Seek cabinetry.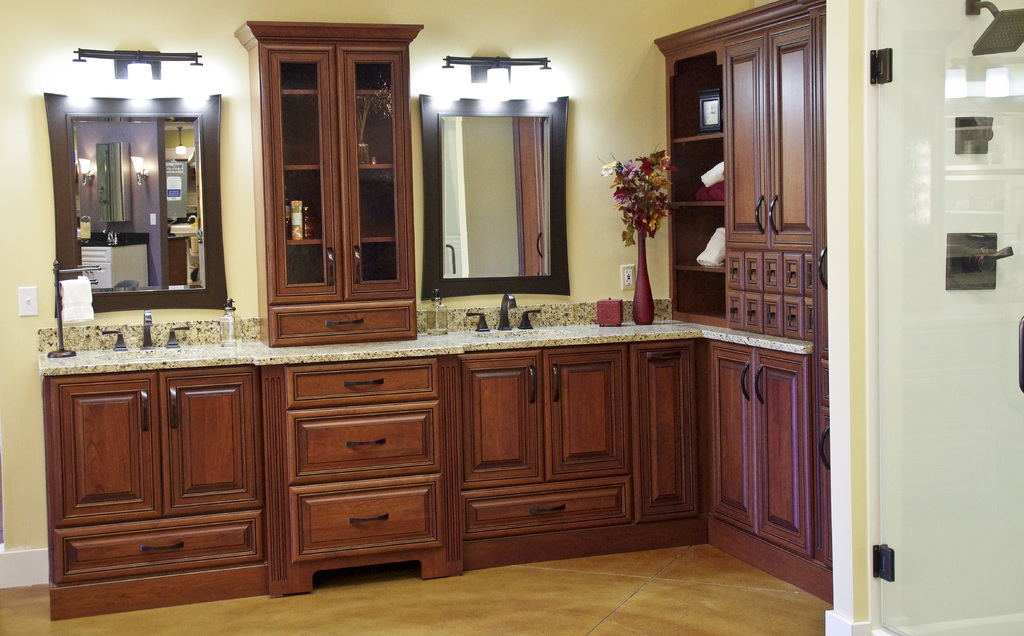
x1=274, y1=364, x2=476, y2=599.
